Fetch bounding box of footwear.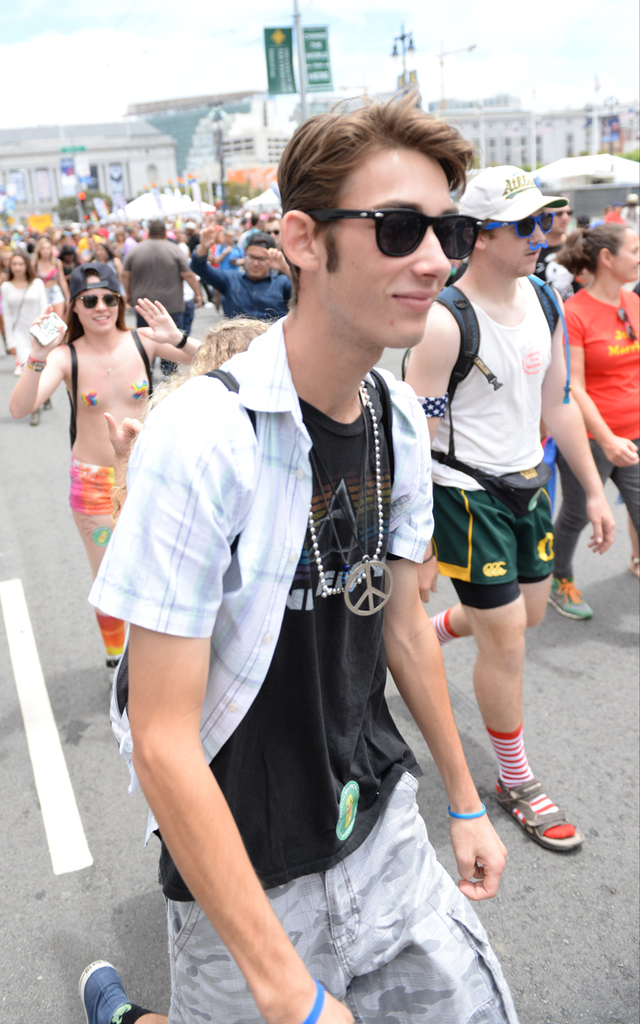
Bbox: [31,406,36,426].
